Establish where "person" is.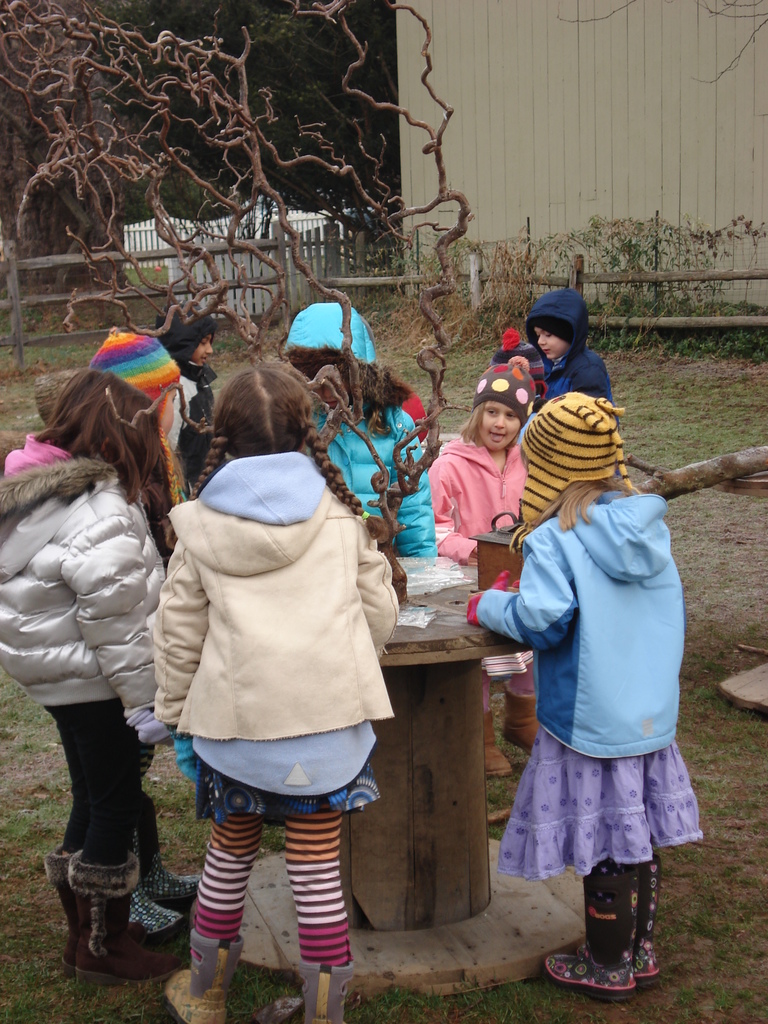
Established at (x1=500, y1=288, x2=610, y2=419).
